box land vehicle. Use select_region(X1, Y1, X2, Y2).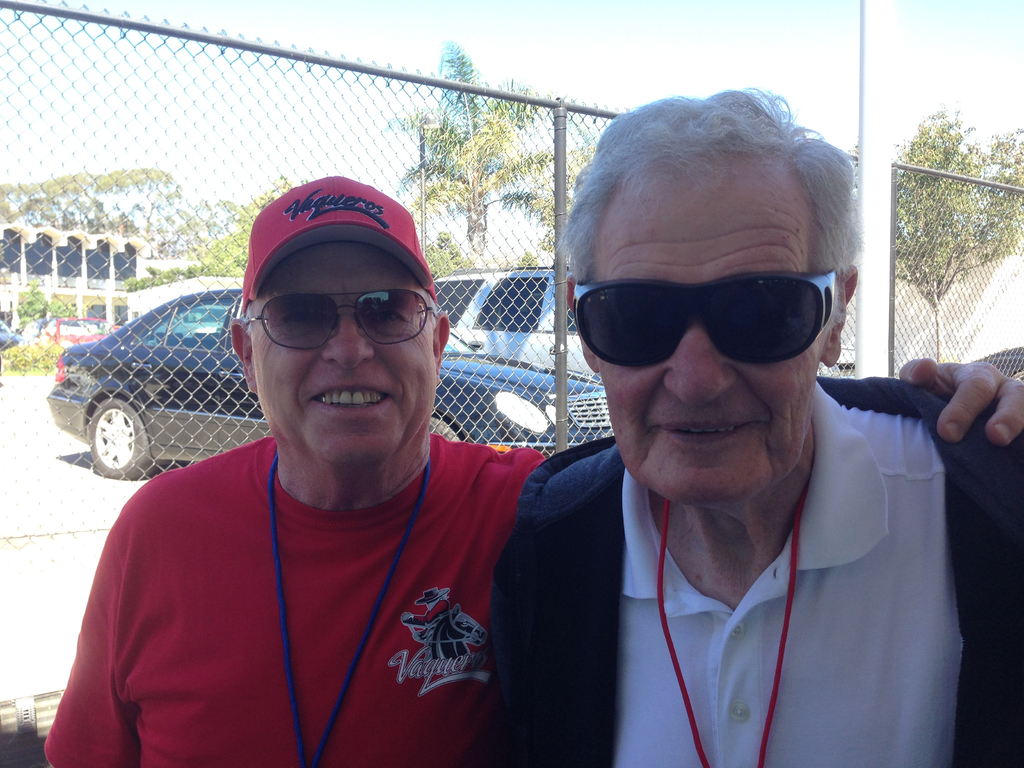
select_region(41, 275, 632, 481).
